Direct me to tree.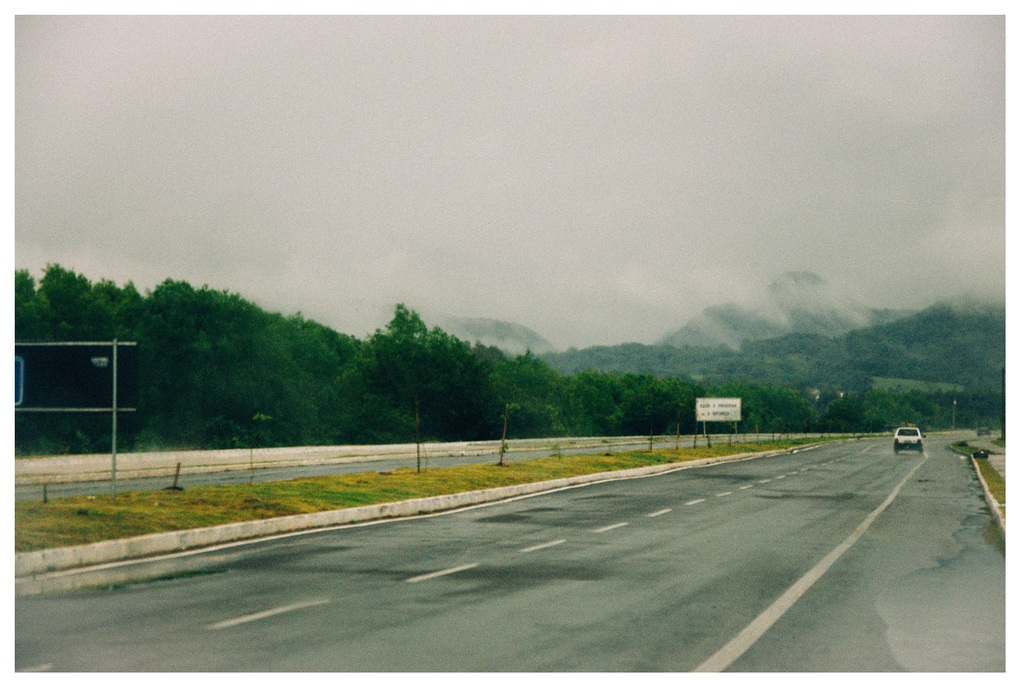
Direction: box=[722, 394, 765, 431].
